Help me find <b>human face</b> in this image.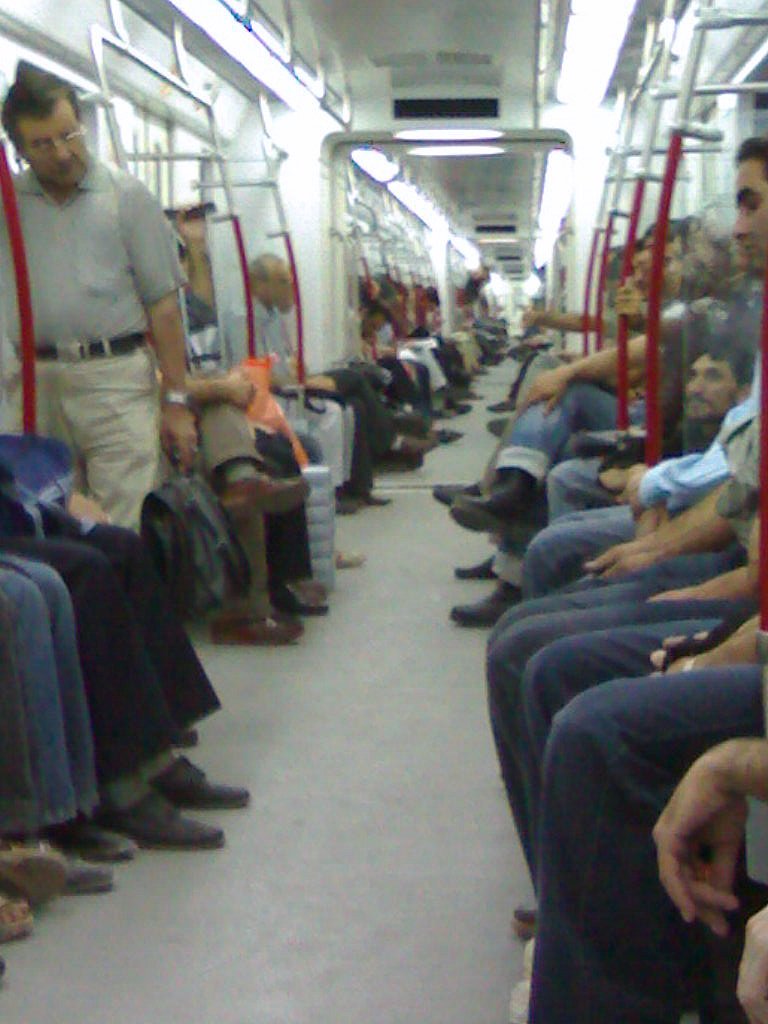
Found it: crop(21, 97, 97, 187).
